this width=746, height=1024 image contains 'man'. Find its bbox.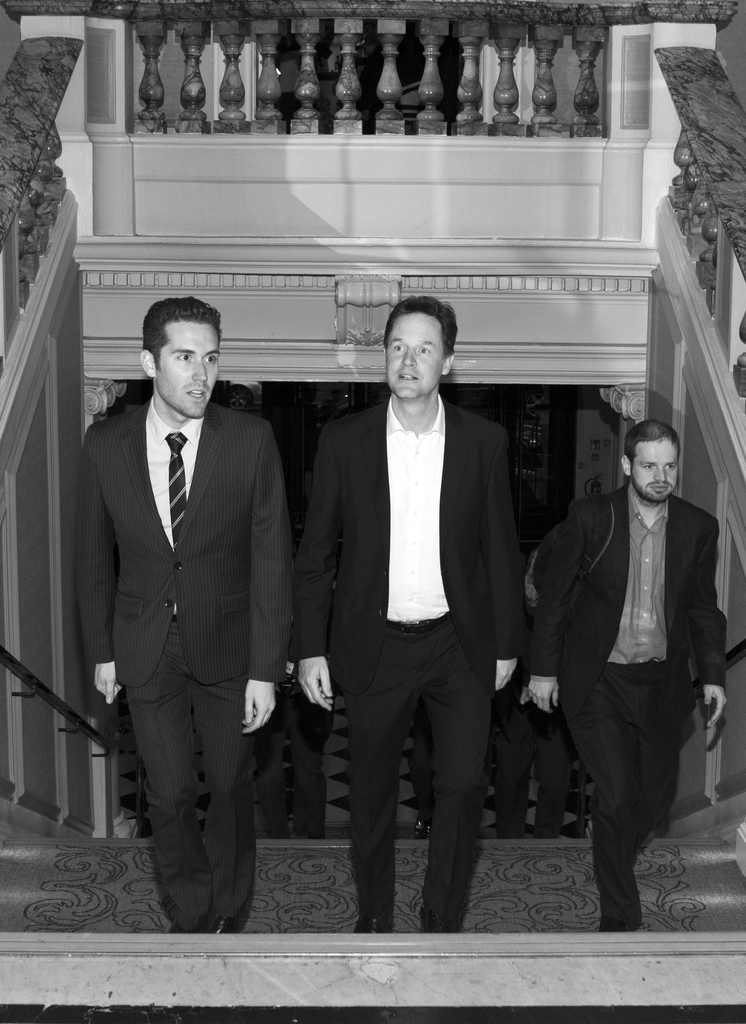
box(78, 295, 290, 935).
